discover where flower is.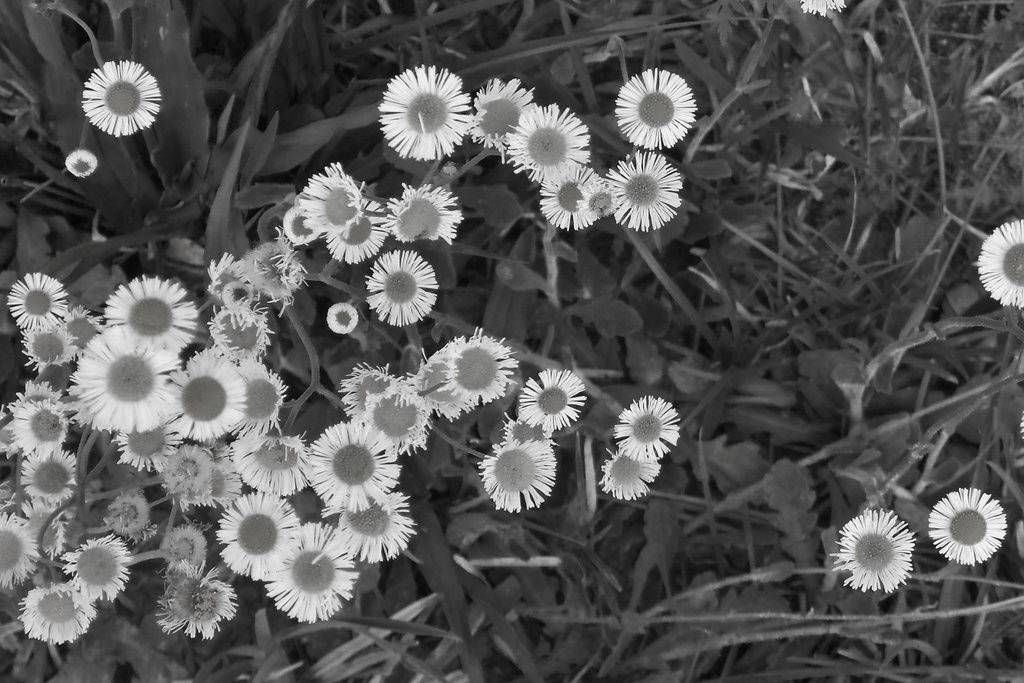
Discovered at x1=541, y1=167, x2=607, y2=230.
